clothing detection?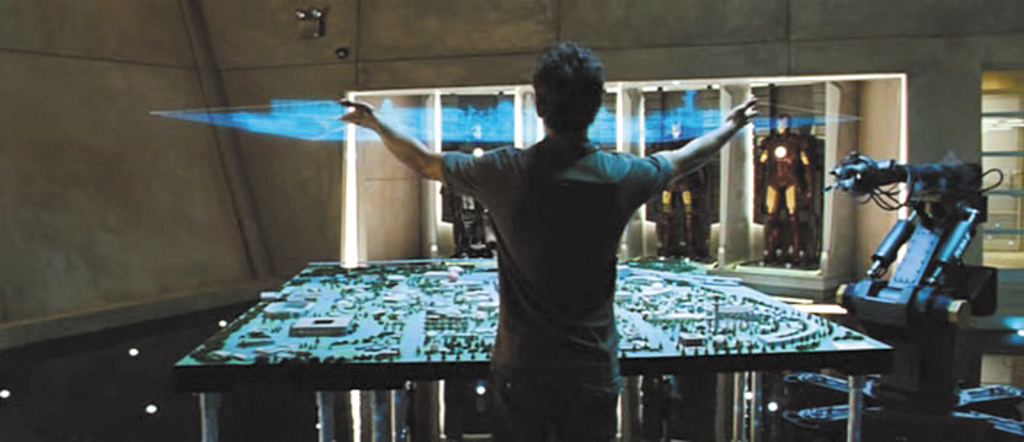
407/95/719/398
